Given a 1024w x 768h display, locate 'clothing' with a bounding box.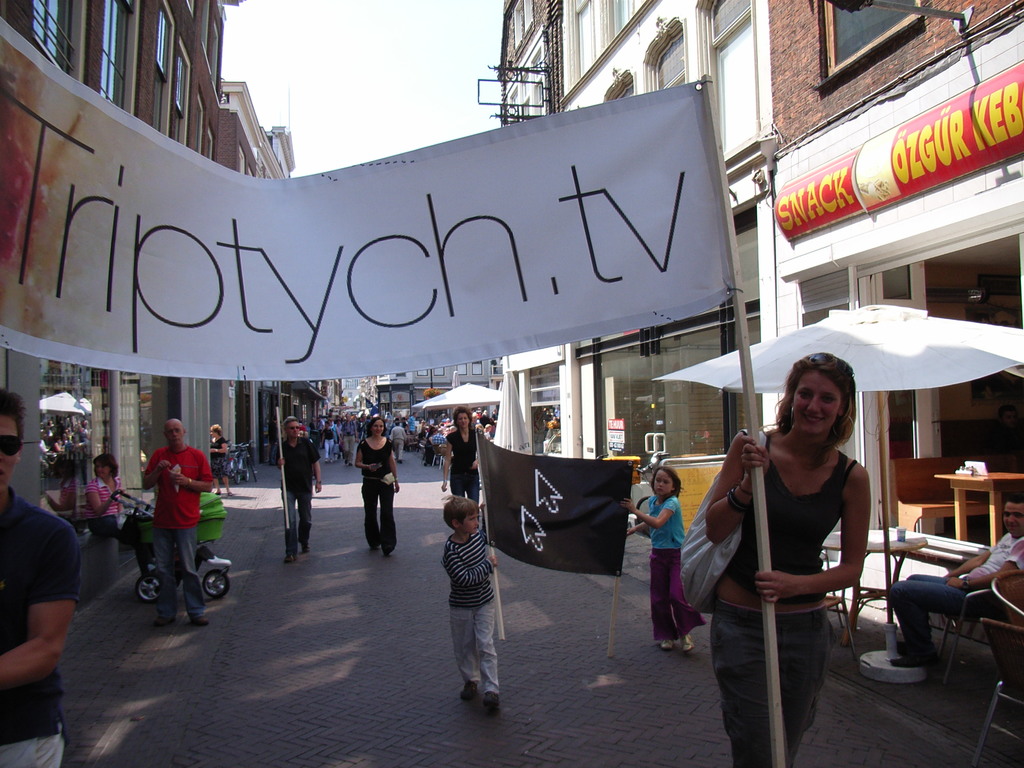
Located: (left=209, top=433, right=227, bottom=484).
